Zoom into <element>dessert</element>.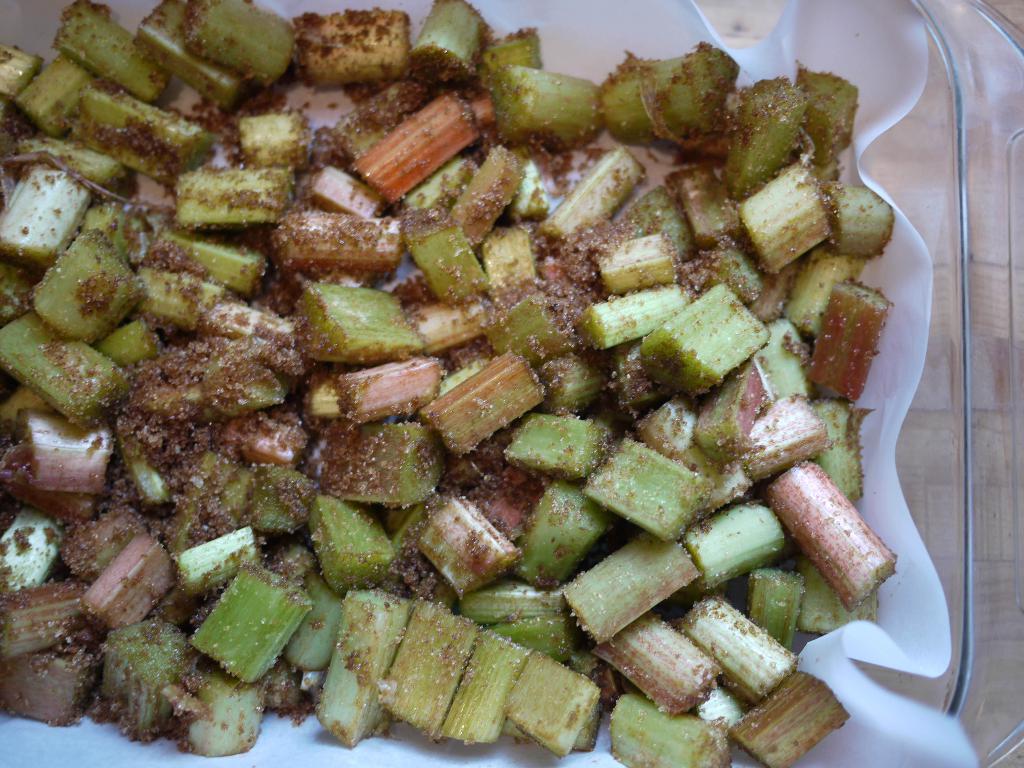
Zoom target: 499:69:582:151.
